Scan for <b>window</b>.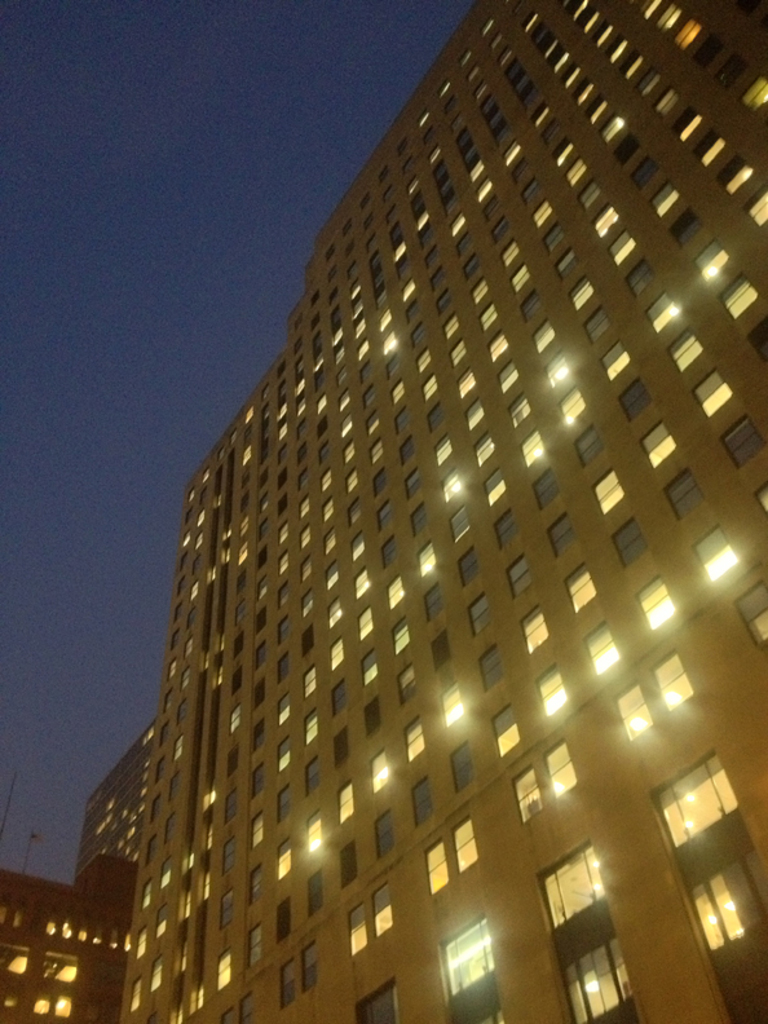
Scan result: select_region(332, 852, 367, 887).
